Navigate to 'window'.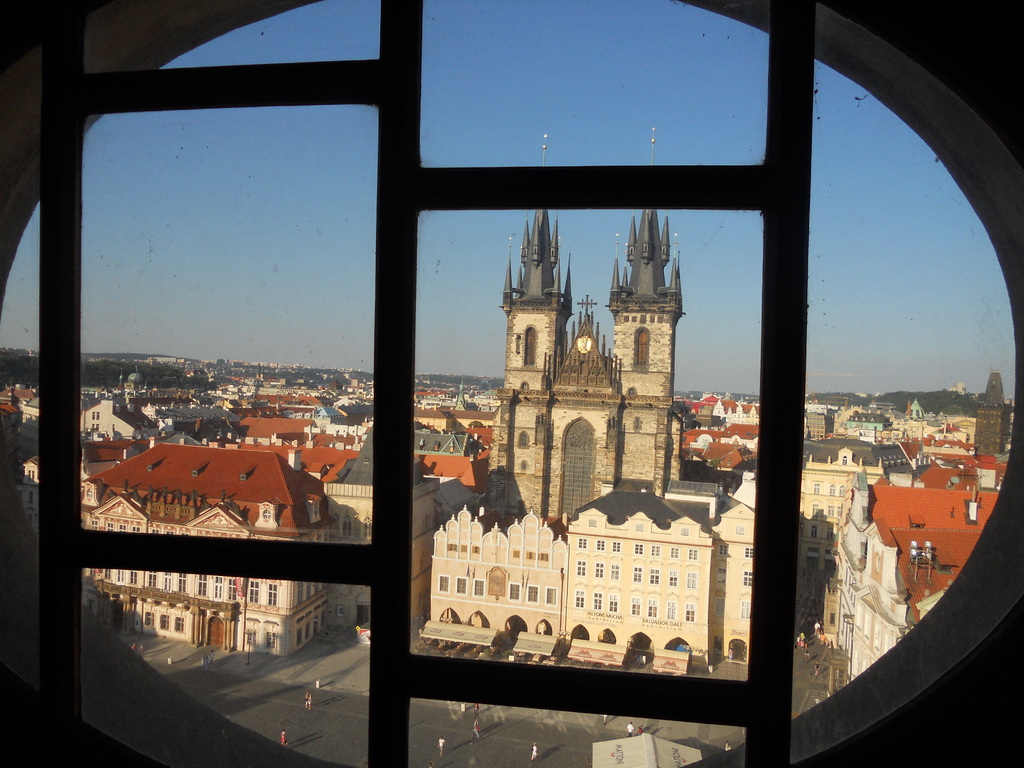
Navigation target: [214, 578, 225, 600].
